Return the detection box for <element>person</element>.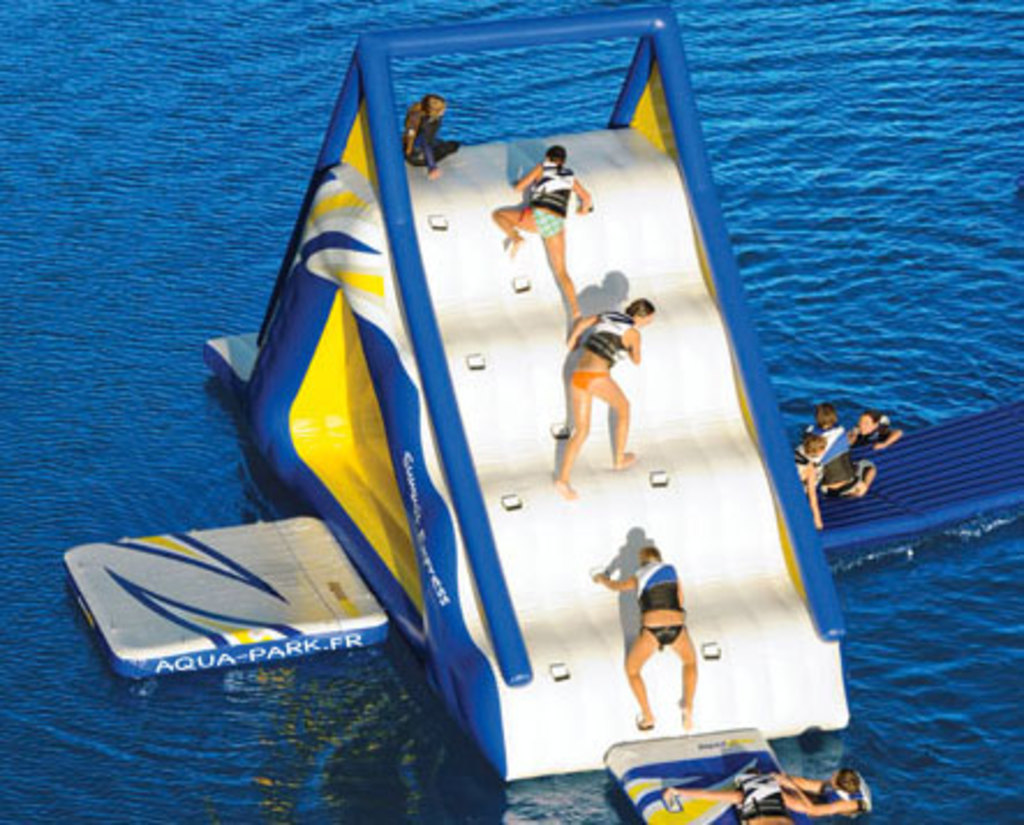
[left=795, top=434, right=828, bottom=522].
